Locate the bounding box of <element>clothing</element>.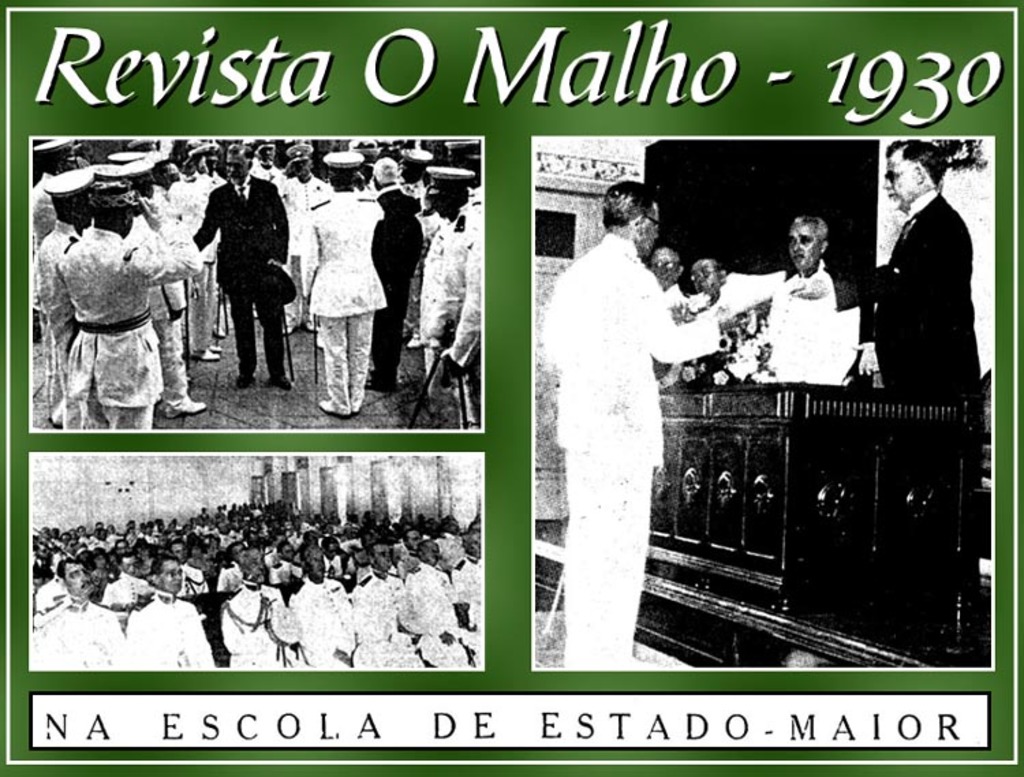
Bounding box: Rect(710, 259, 841, 407).
